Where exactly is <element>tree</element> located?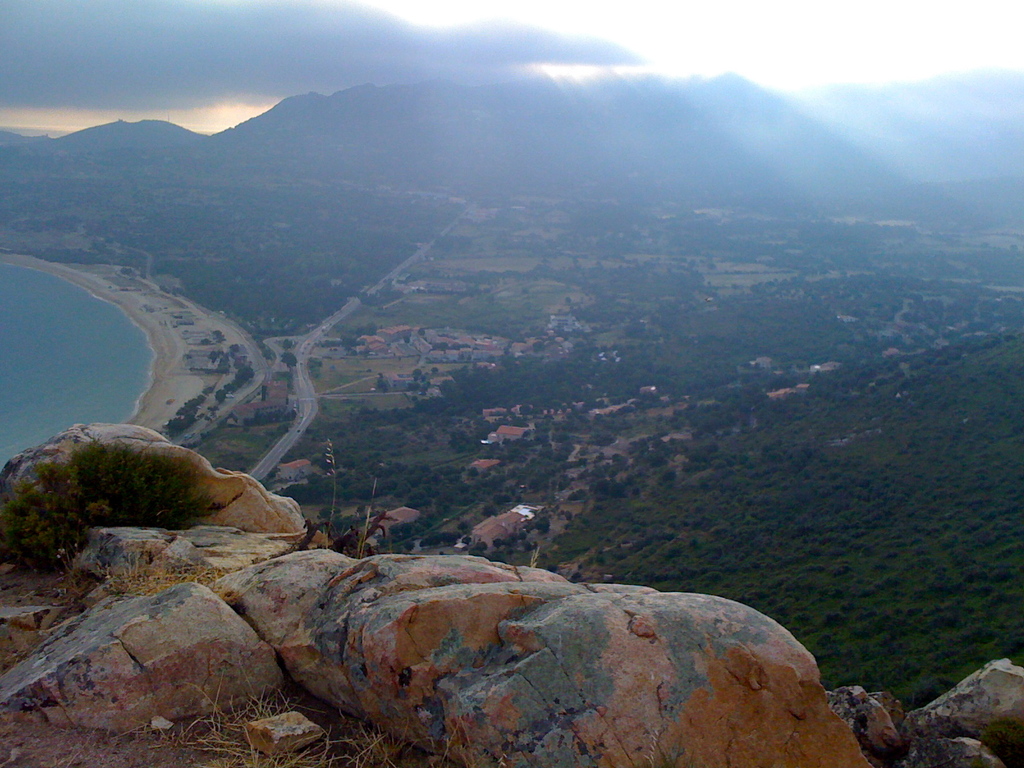
Its bounding box is [left=469, top=541, right=490, bottom=548].
